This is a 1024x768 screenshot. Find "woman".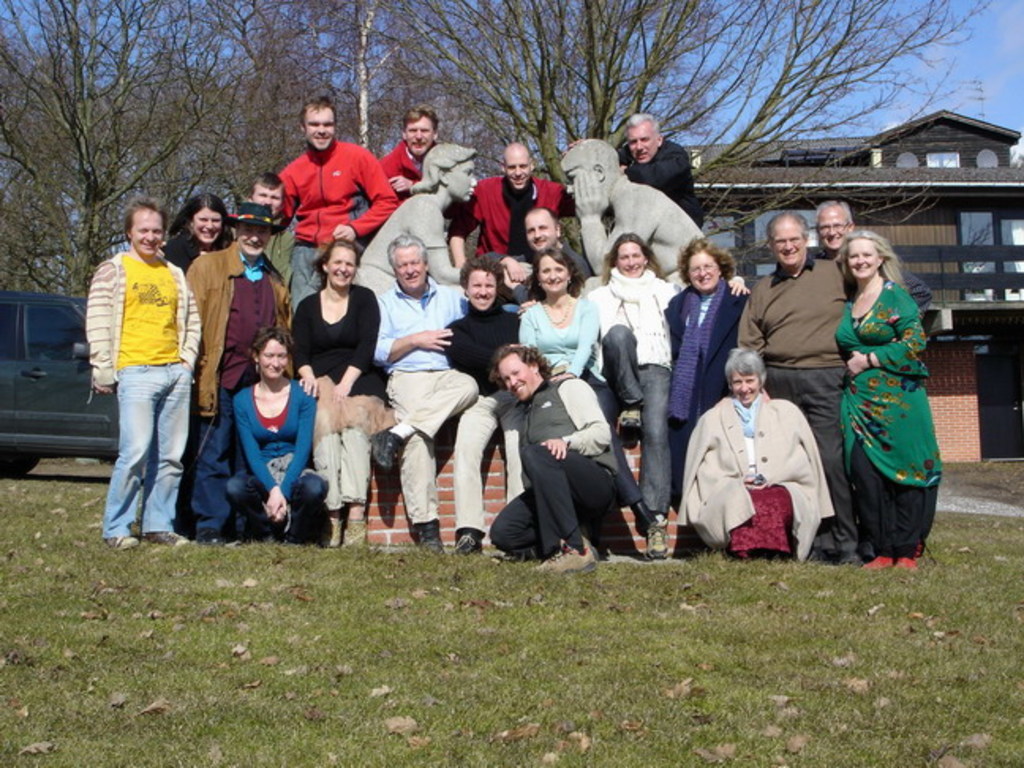
Bounding box: {"left": 518, "top": 229, "right": 747, "bottom": 561}.
